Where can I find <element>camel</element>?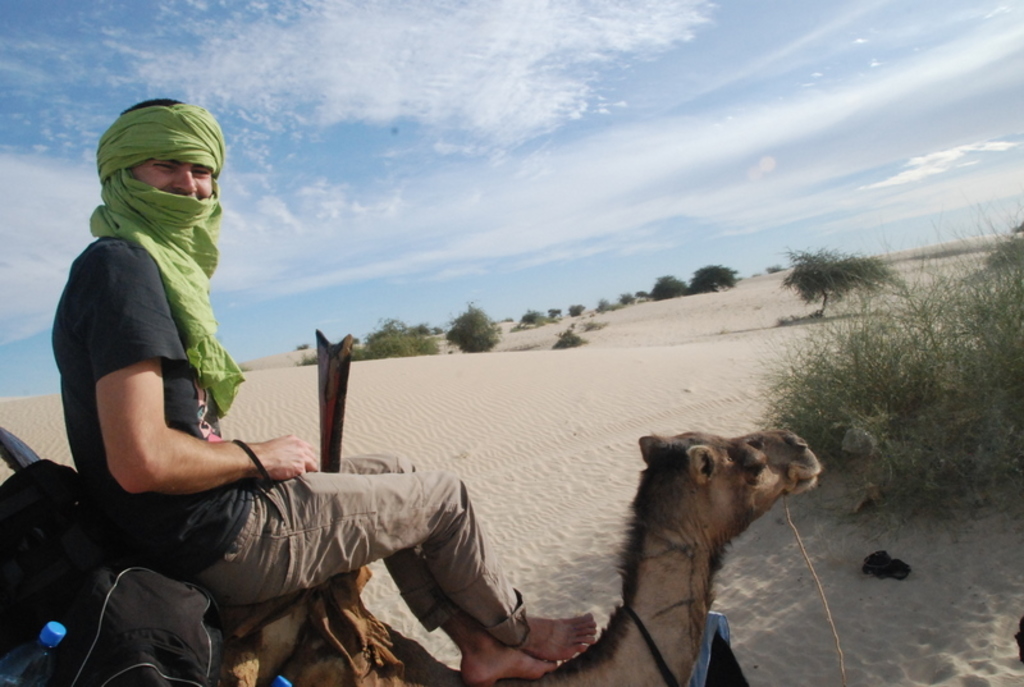
You can find it at l=0, t=427, r=824, b=686.
